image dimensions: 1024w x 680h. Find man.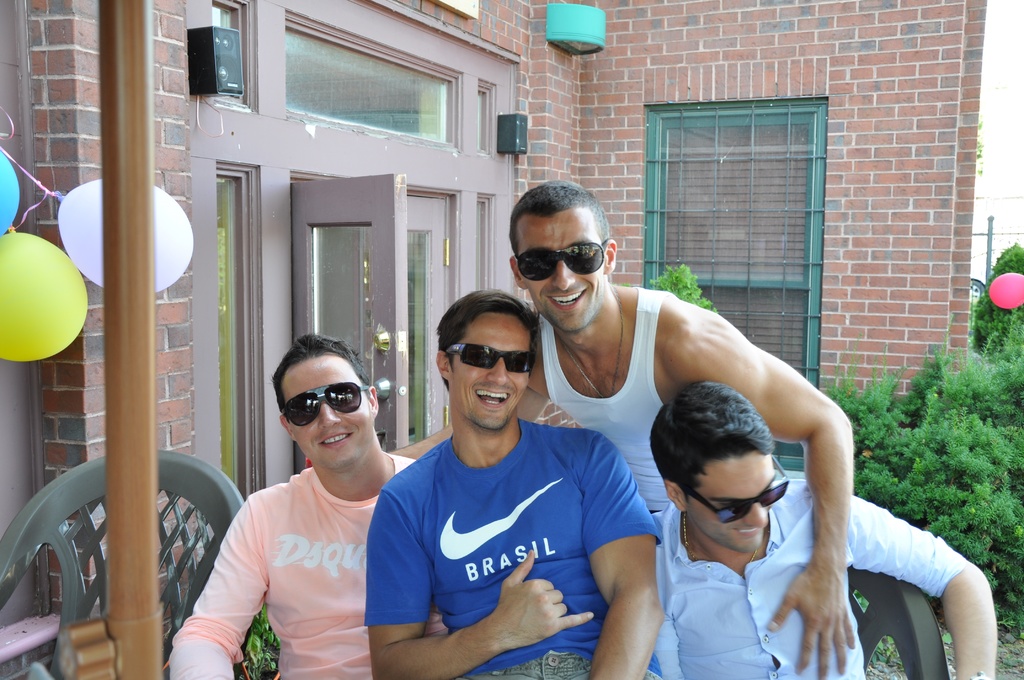
detection(649, 381, 1002, 679).
